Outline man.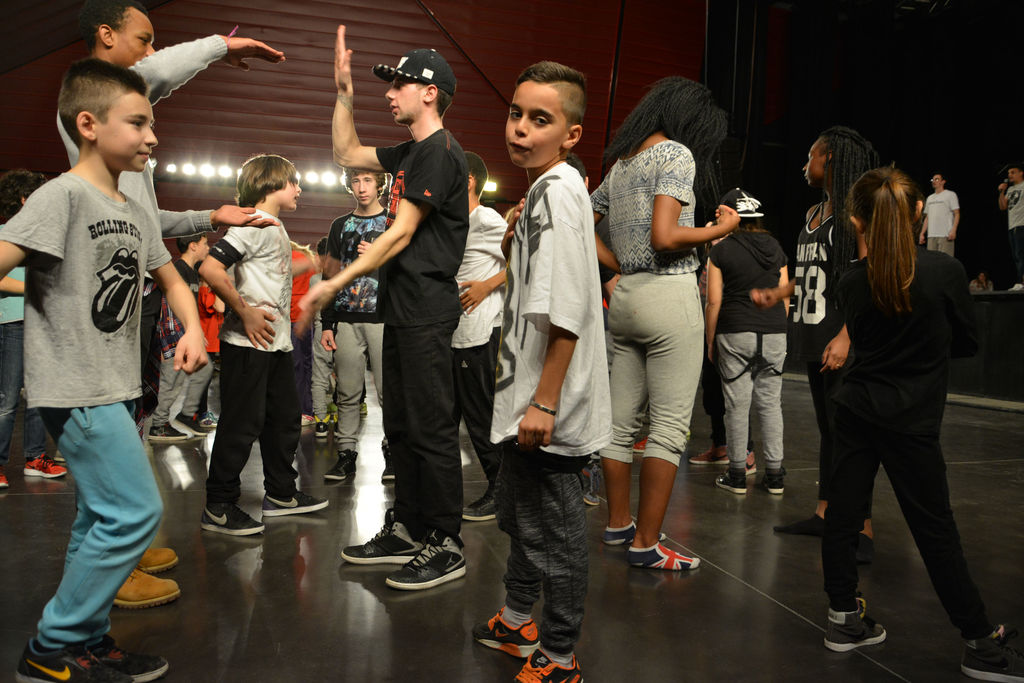
Outline: (left=913, top=174, right=961, bottom=268).
